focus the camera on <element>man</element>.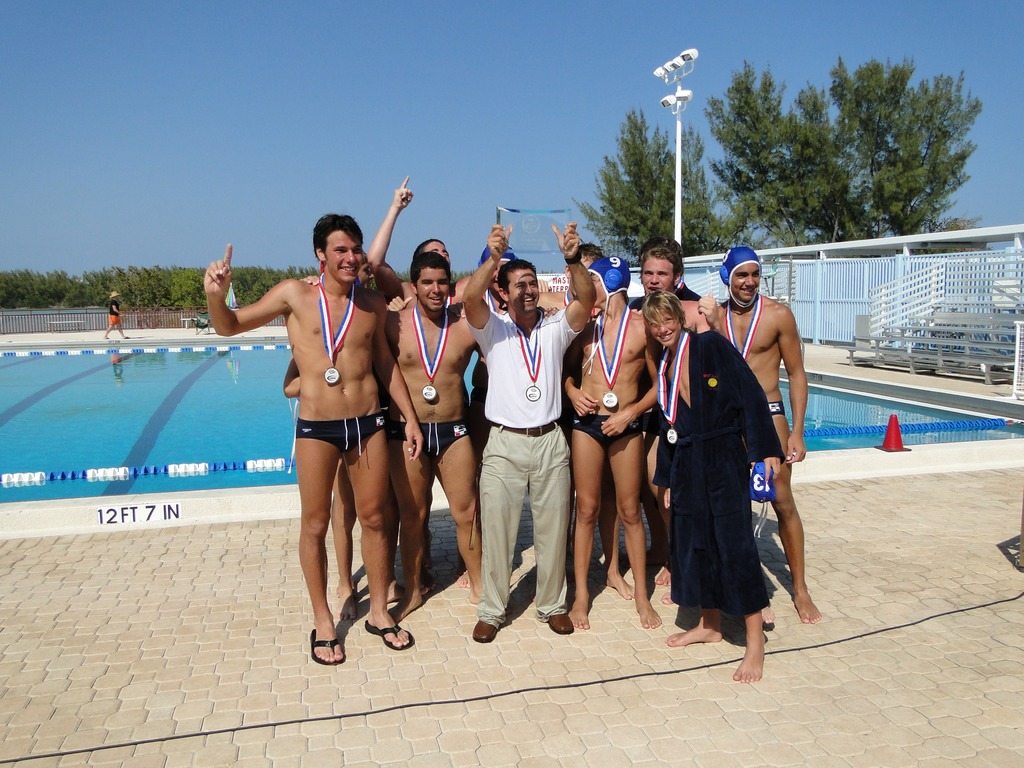
Focus region: <region>639, 288, 784, 681</region>.
